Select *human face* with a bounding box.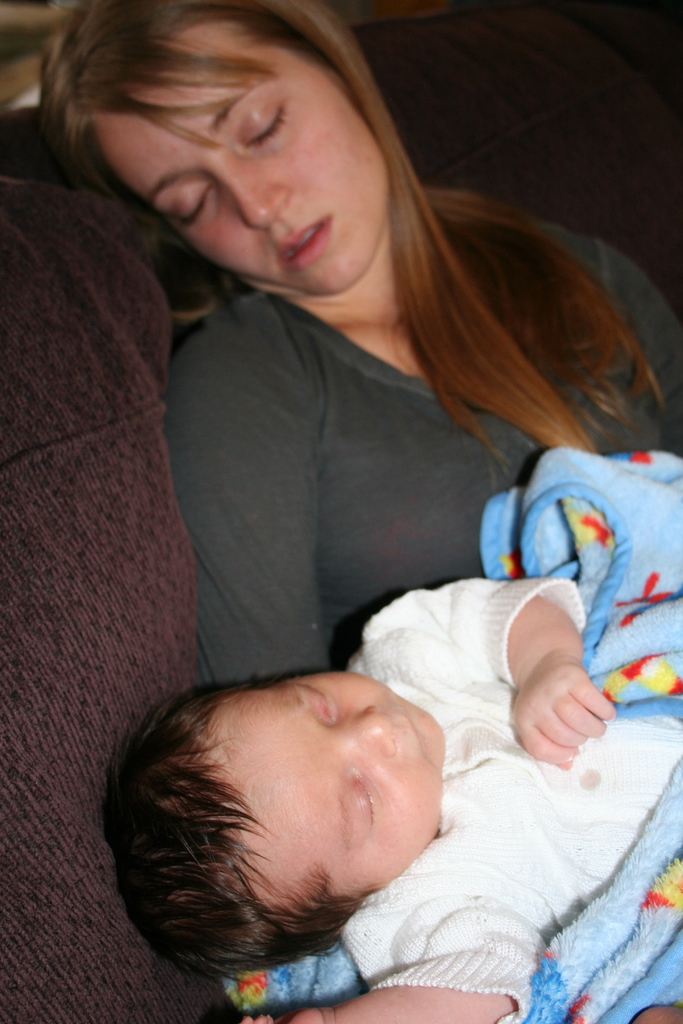
[194,660,447,909].
